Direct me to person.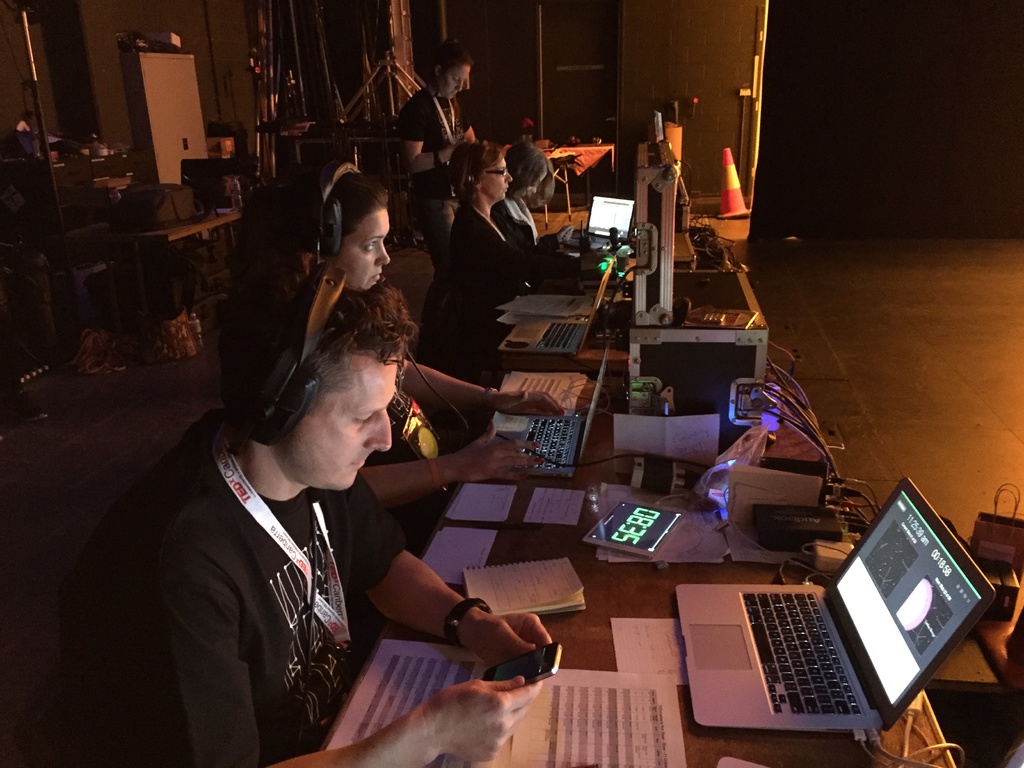
Direction: 397 44 468 177.
